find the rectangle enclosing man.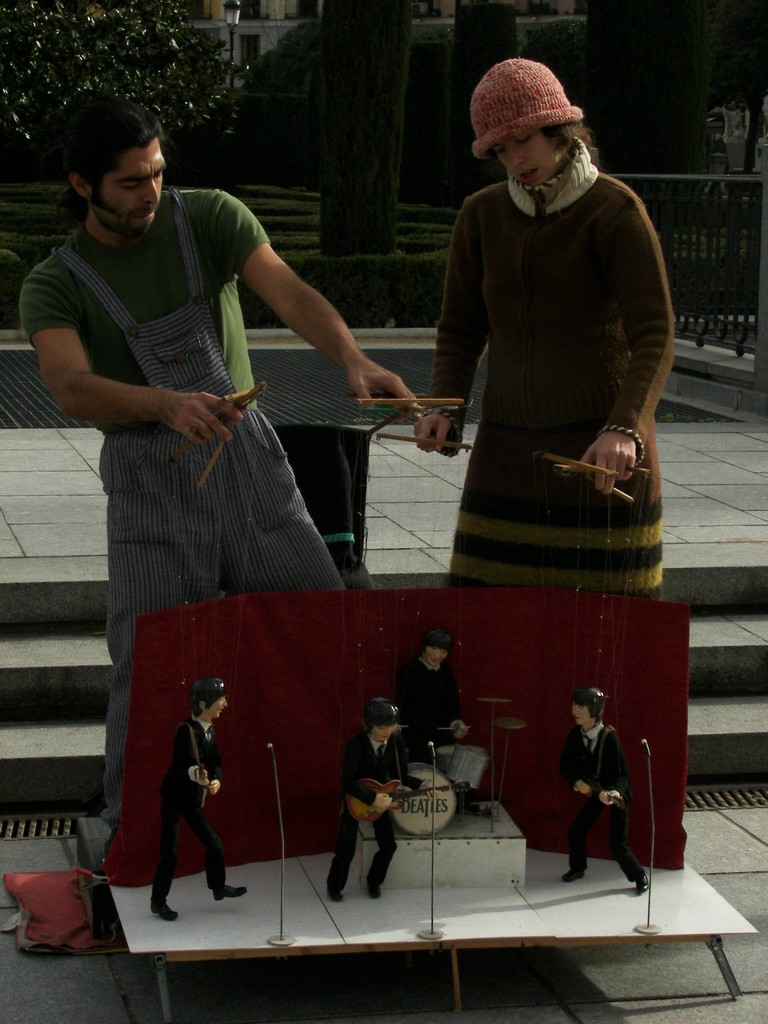
x1=35 y1=123 x2=398 y2=806.
